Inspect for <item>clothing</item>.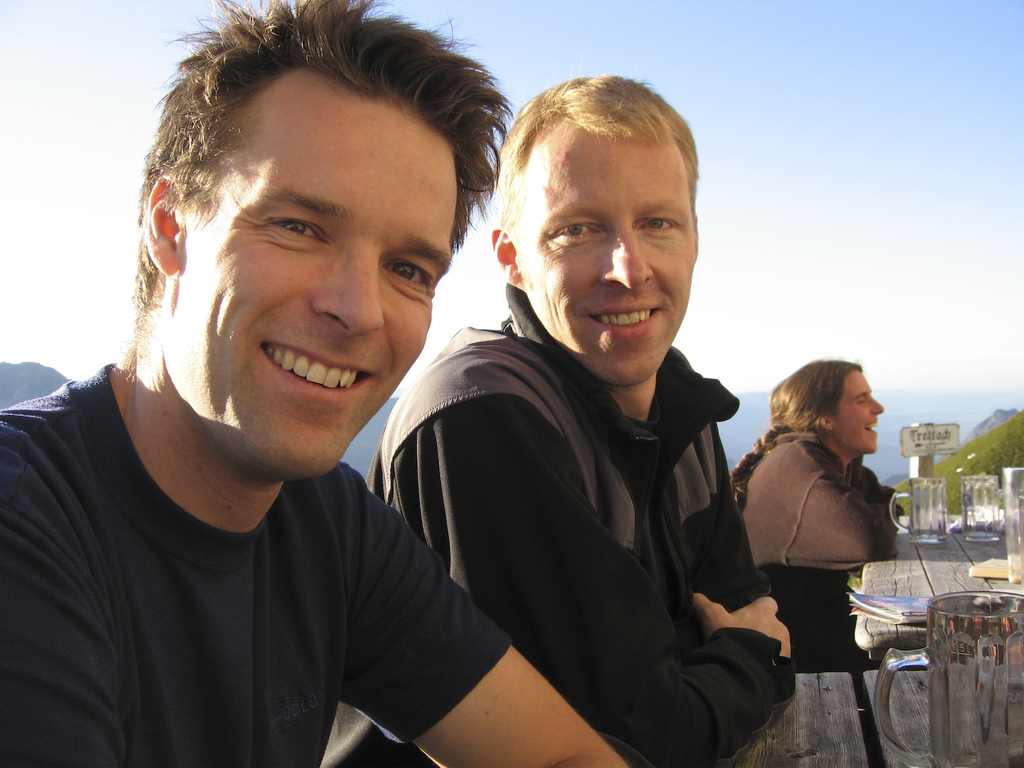
Inspection: [x1=732, y1=421, x2=912, y2=561].
